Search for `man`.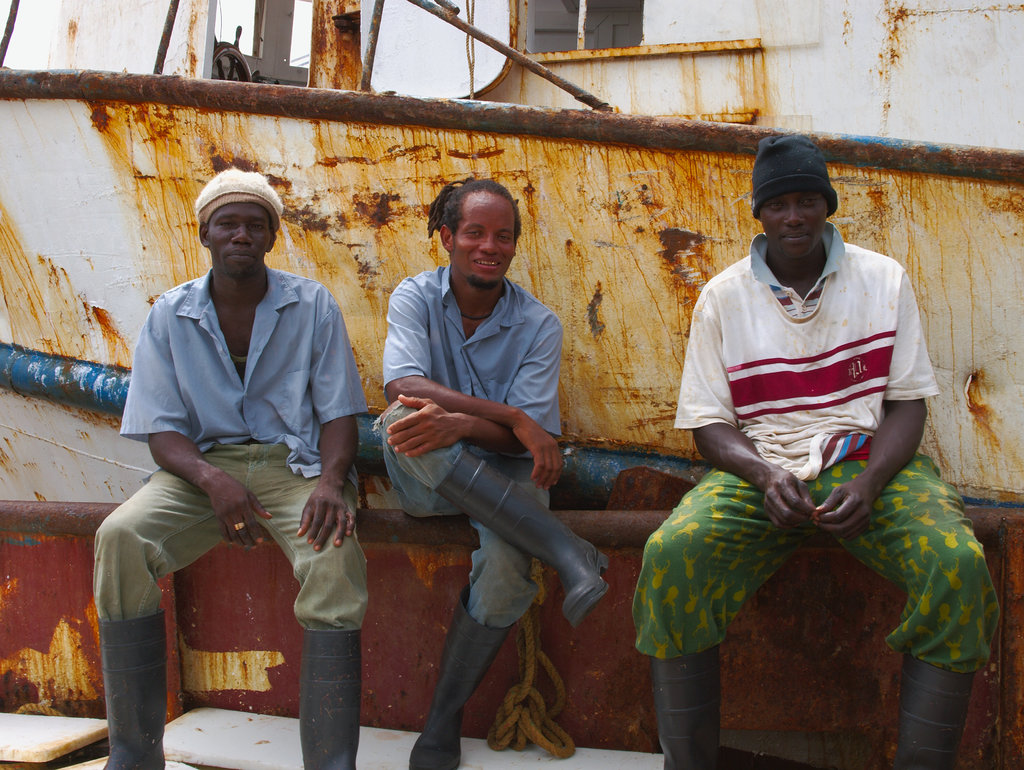
Found at {"left": 371, "top": 177, "right": 605, "bottom": 769}.
